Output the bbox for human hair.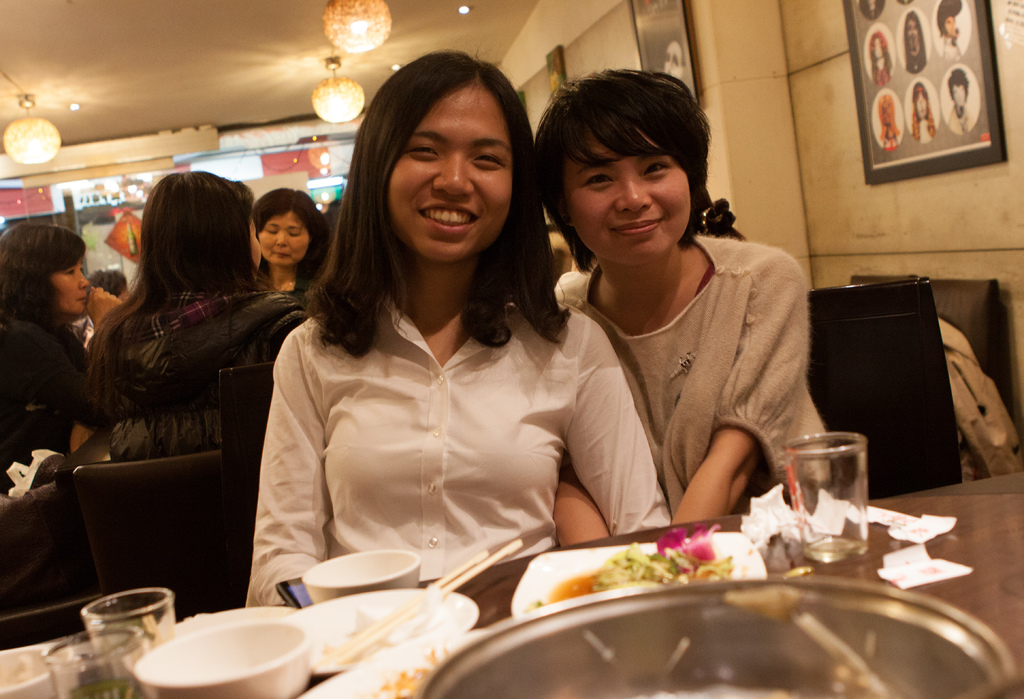
877, 93, 901, 136.
